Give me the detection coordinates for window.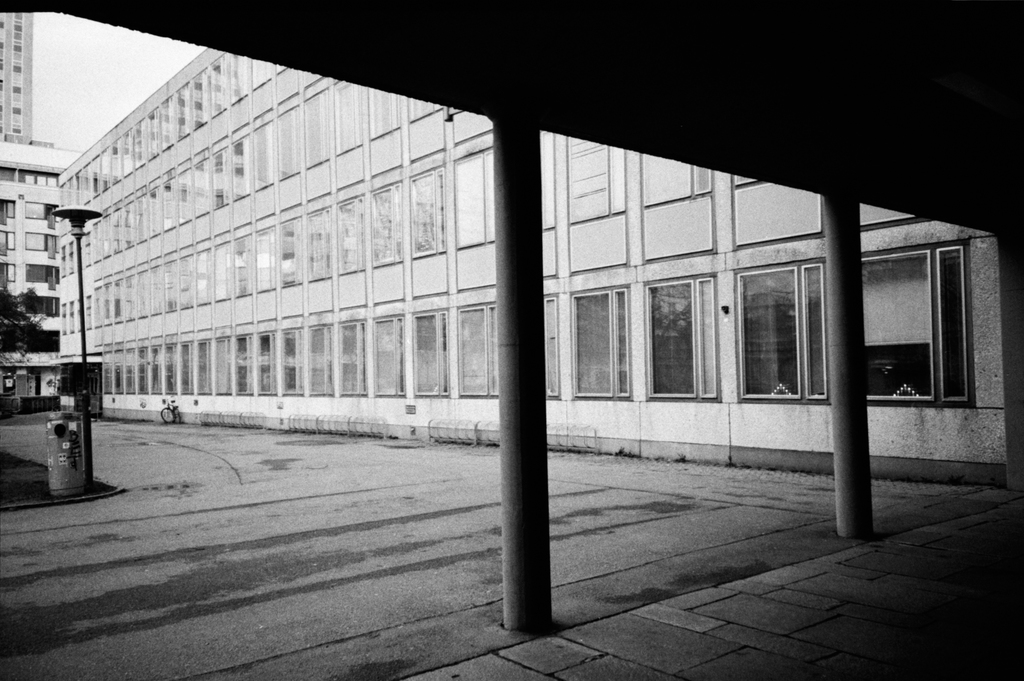
pyautogui.locateOnScreen(193, 338, 211, 398).
